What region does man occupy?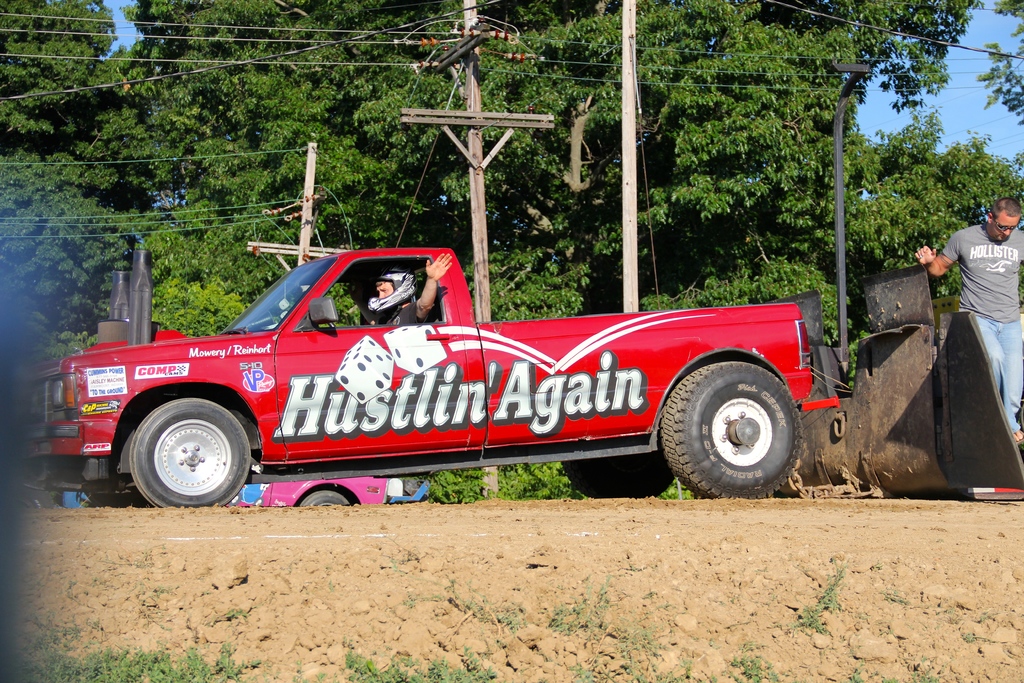
(left=941, top=179, right=1023, bottom=401).
